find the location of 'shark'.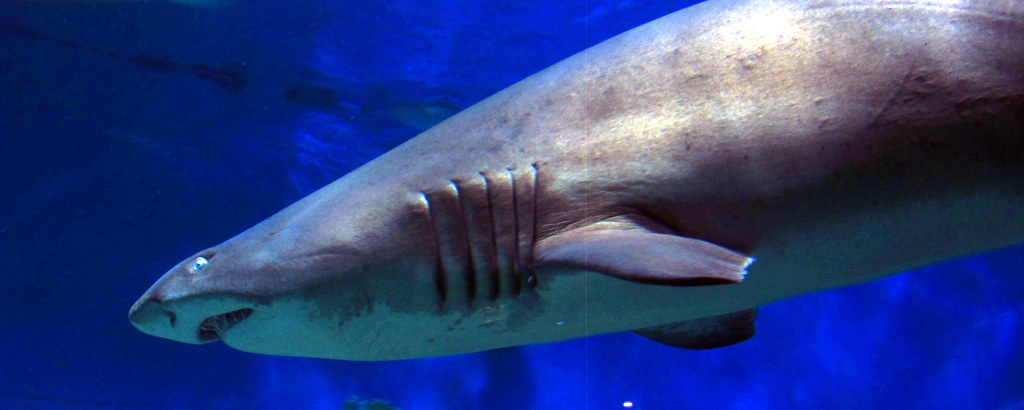
Location: (124, 0, 1023, 361).
